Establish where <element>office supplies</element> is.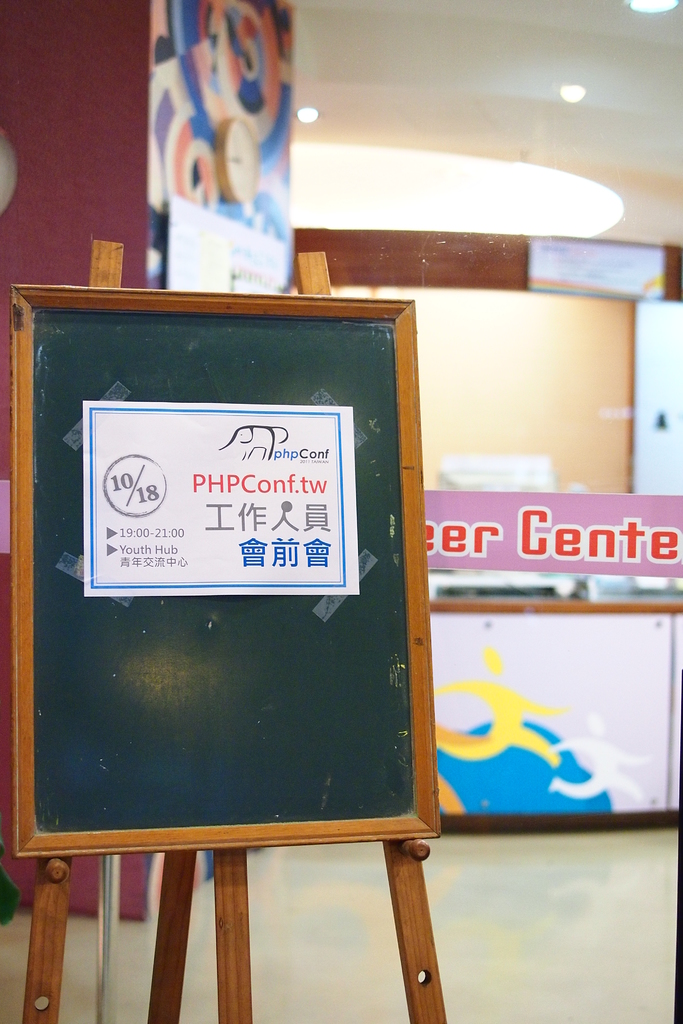
Established at [left=2, top=280, right=443, bottom=1023].
